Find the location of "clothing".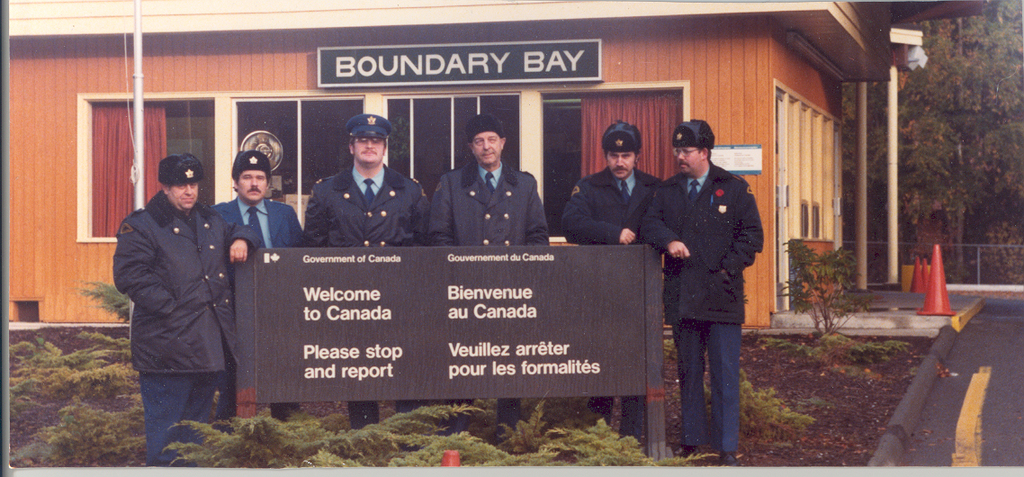
Location: {"left": 295, "top": 137, "right": 424, "bottom": 251}.
